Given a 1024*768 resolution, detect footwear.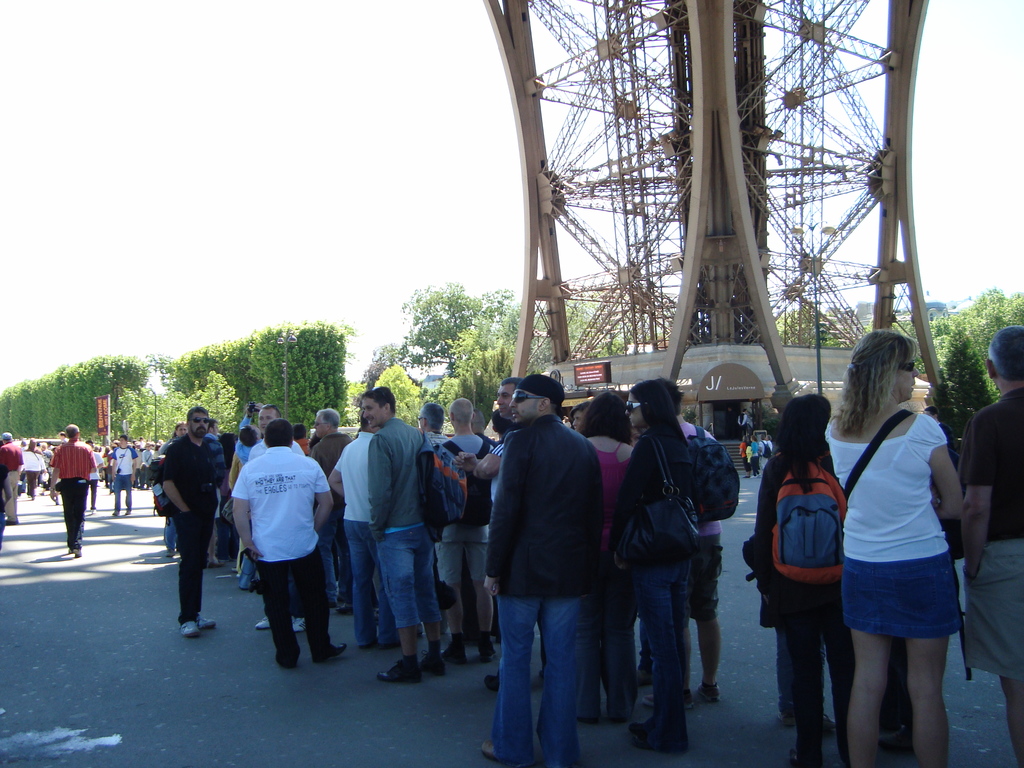
<bbox>125, 508, 133, 516</bbox>.
